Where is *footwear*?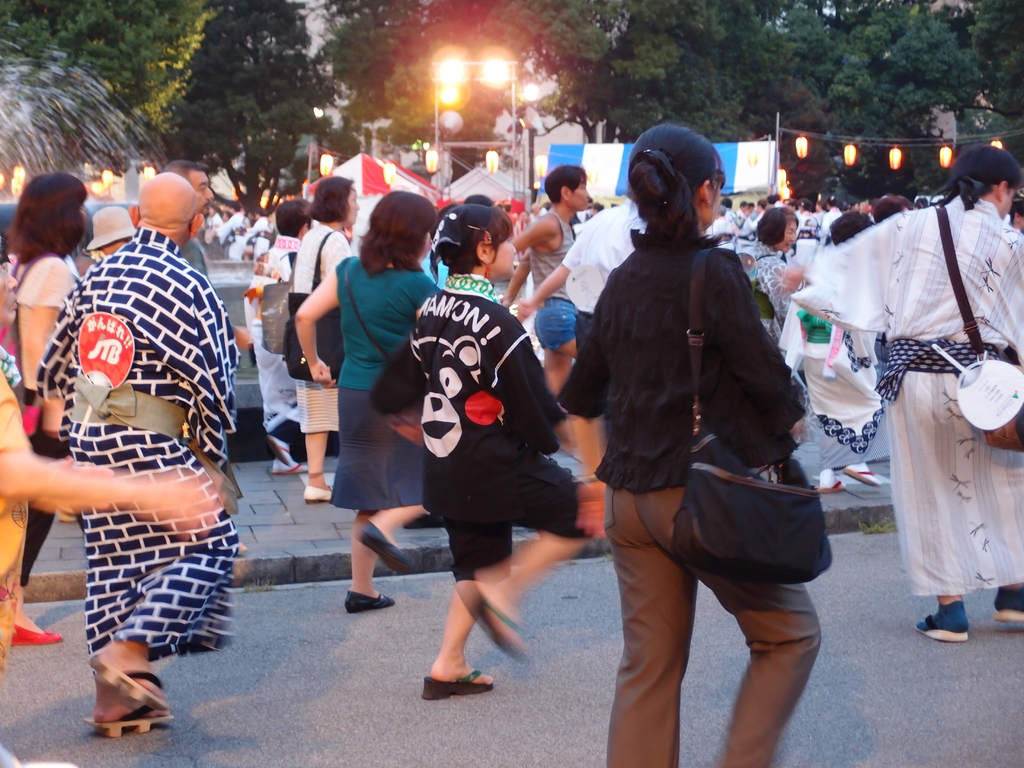
995/602/1023/625.
